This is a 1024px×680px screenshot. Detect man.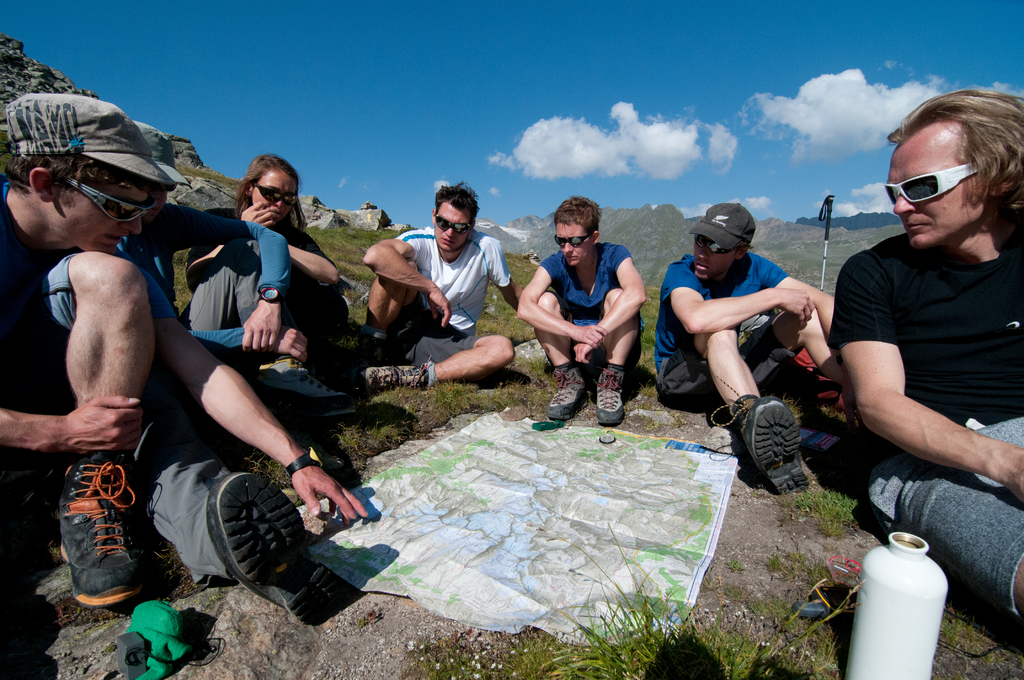
pyautogui.locateOnScreen(653, 202, 865, 496).
